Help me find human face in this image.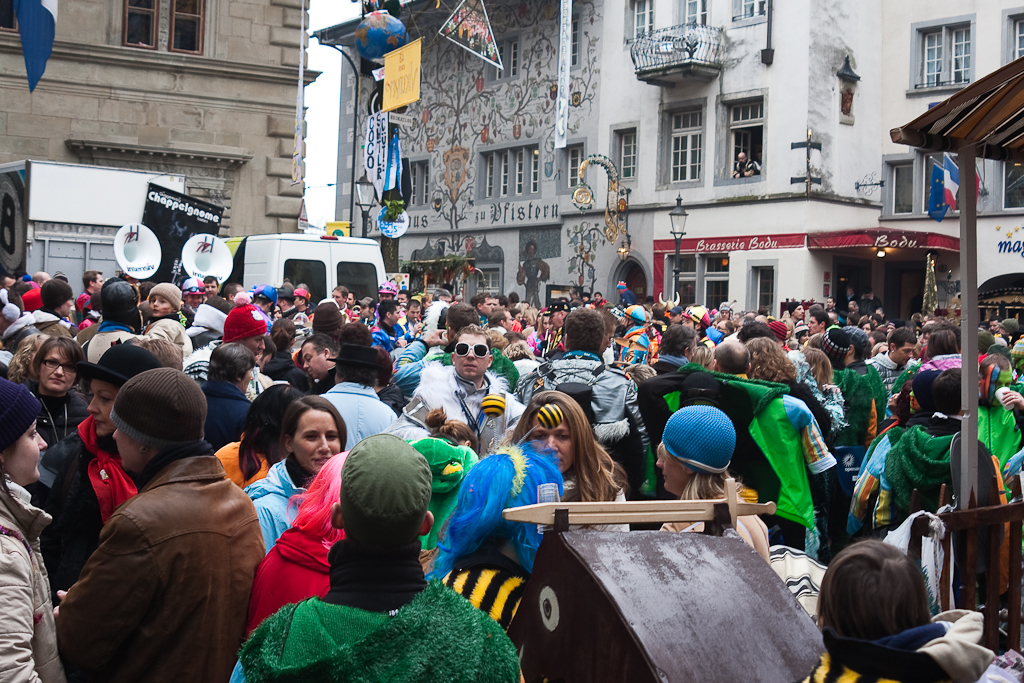
Found it: (left=456, top=333, right=489, bottom=377).
